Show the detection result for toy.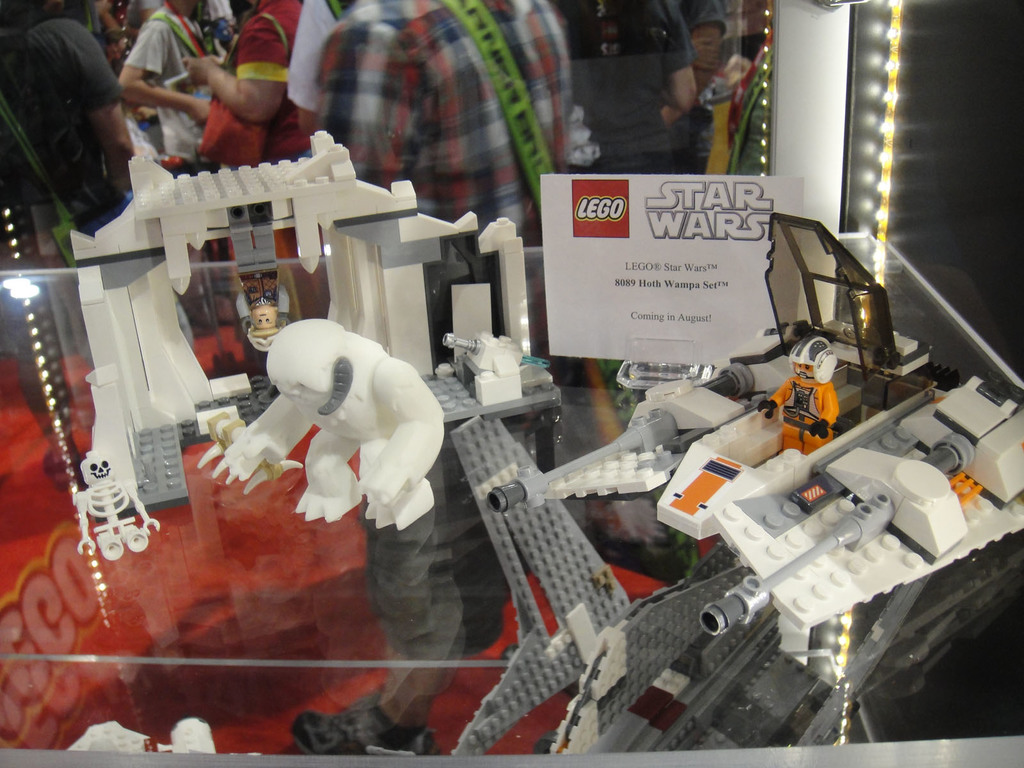
pyautogui.locateOnScreen(76, 451, 157, 561).
